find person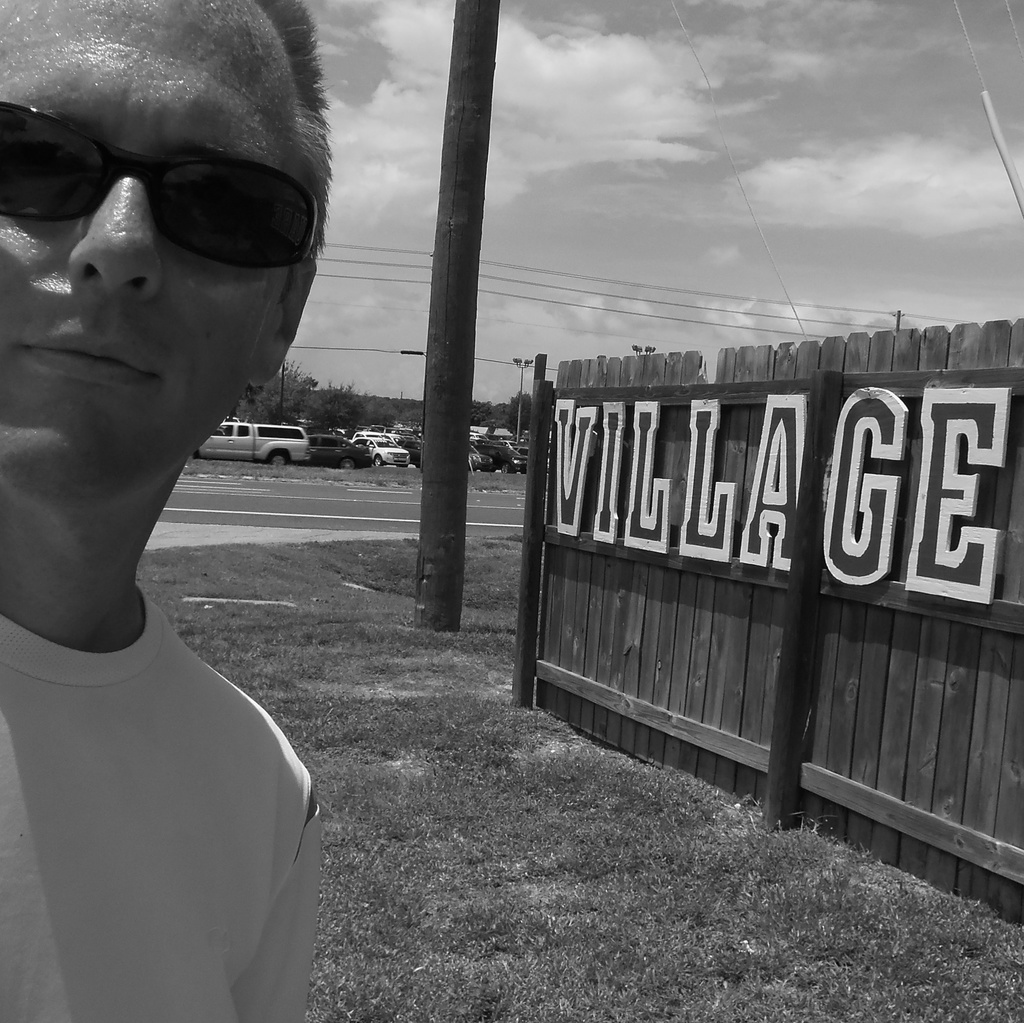
{"x1": 0, "y1": 0, "x2": 365, "y2": 953}
